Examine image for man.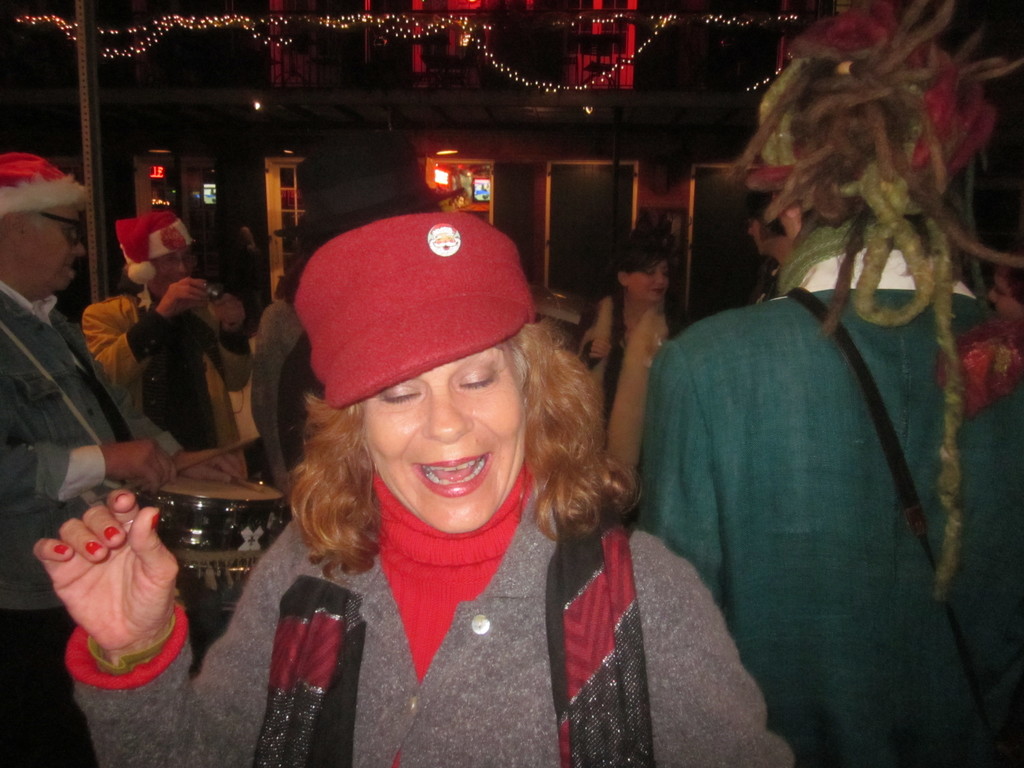
Examination result: Rect(84, 214, 247, 479).
